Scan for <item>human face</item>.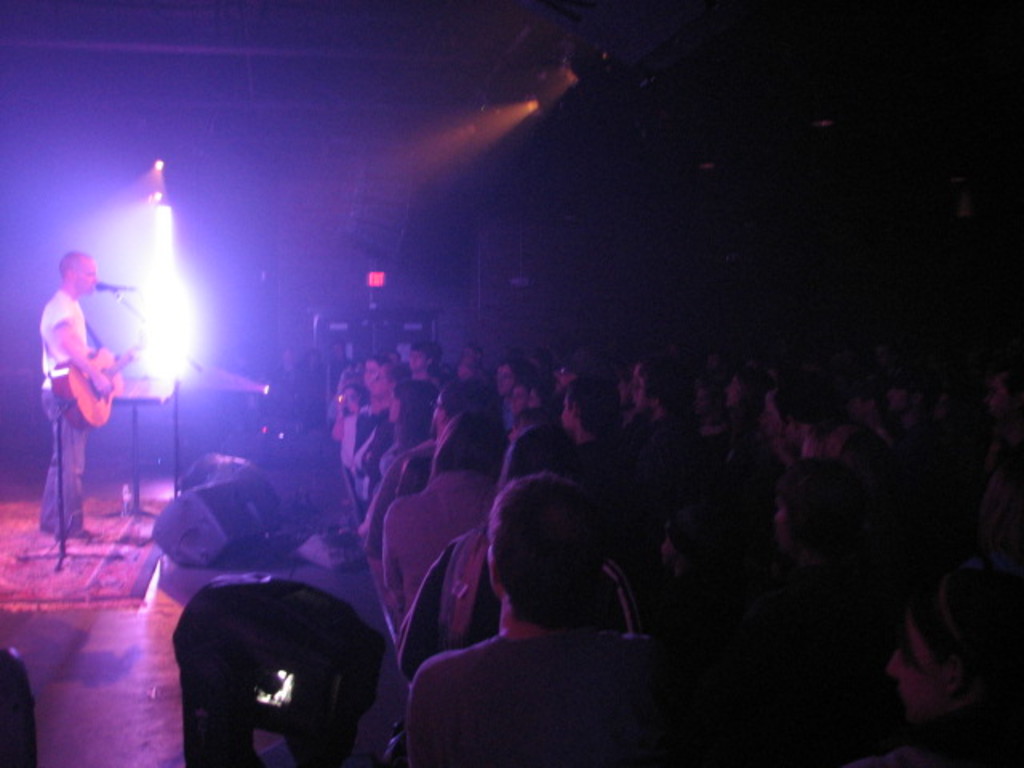
Scan result: box(368, 368, 387, 400).
